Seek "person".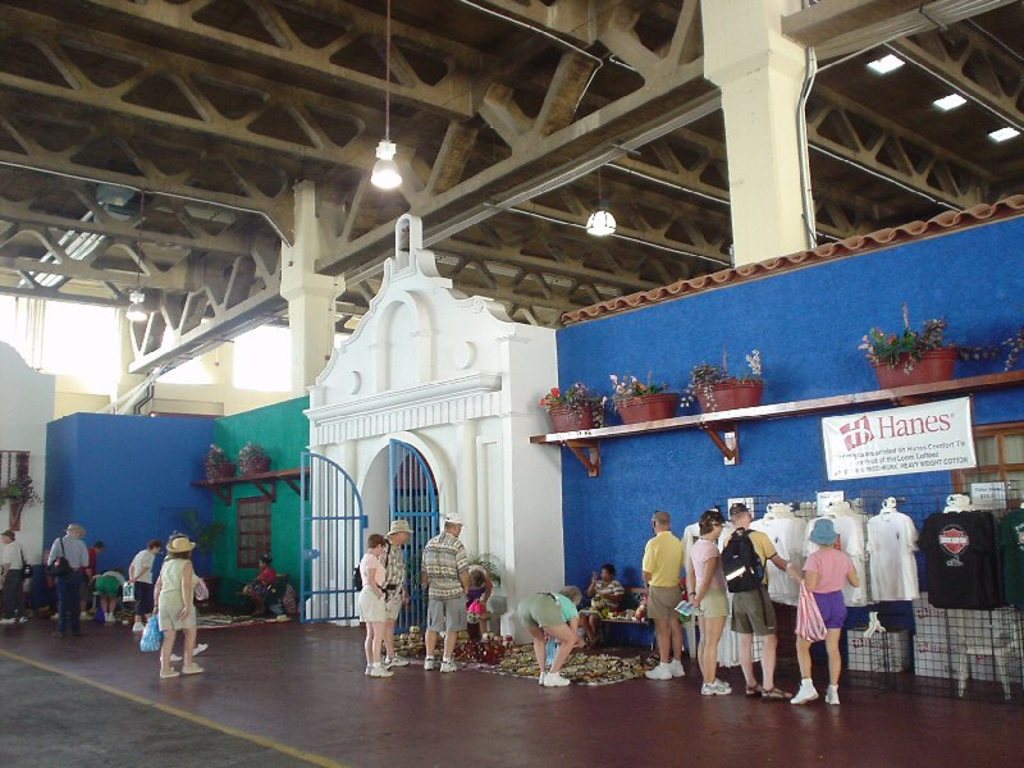
712 493 797 708.
